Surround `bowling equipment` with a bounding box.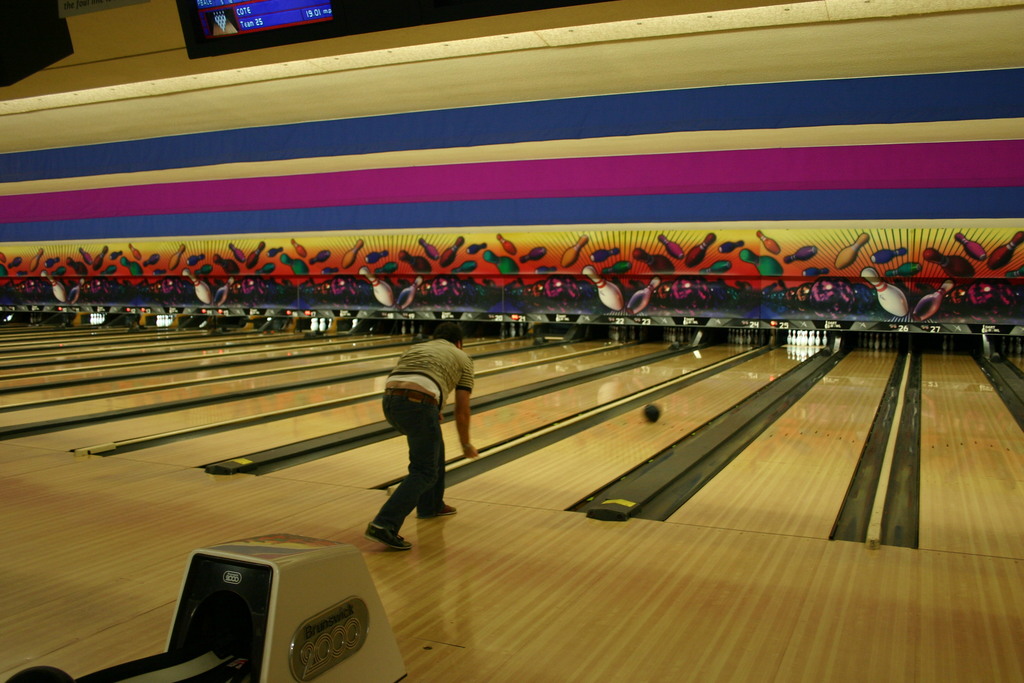
700, 259, 730, 272.
